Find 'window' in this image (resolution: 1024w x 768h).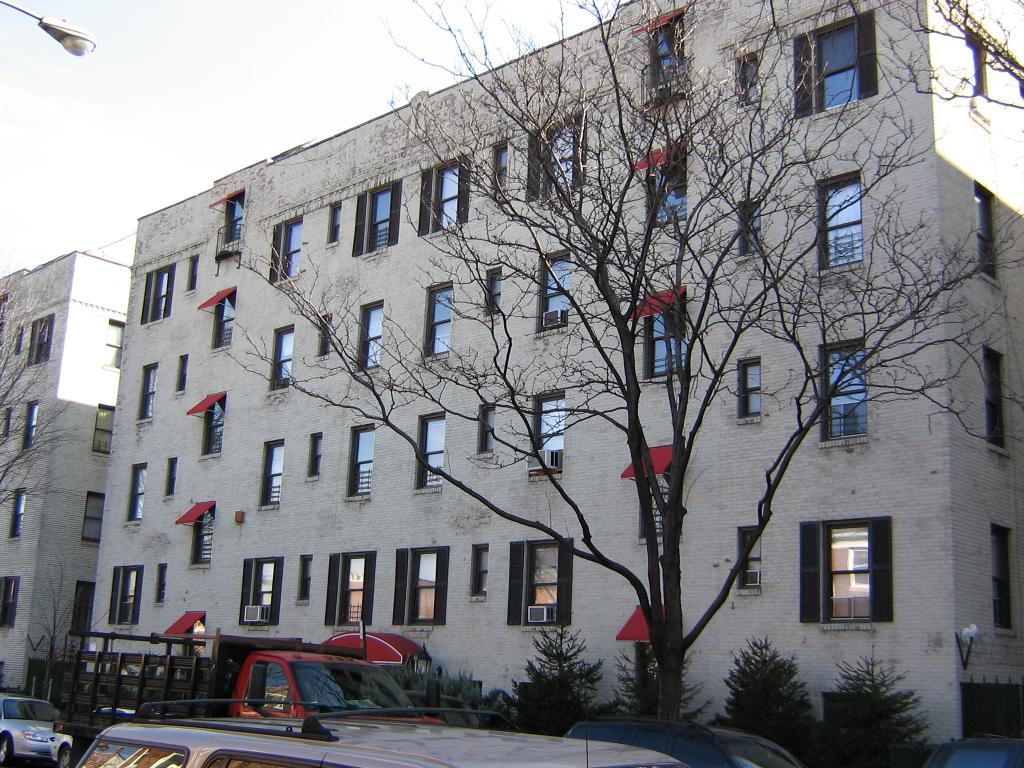
271, 321, 294, 393.
